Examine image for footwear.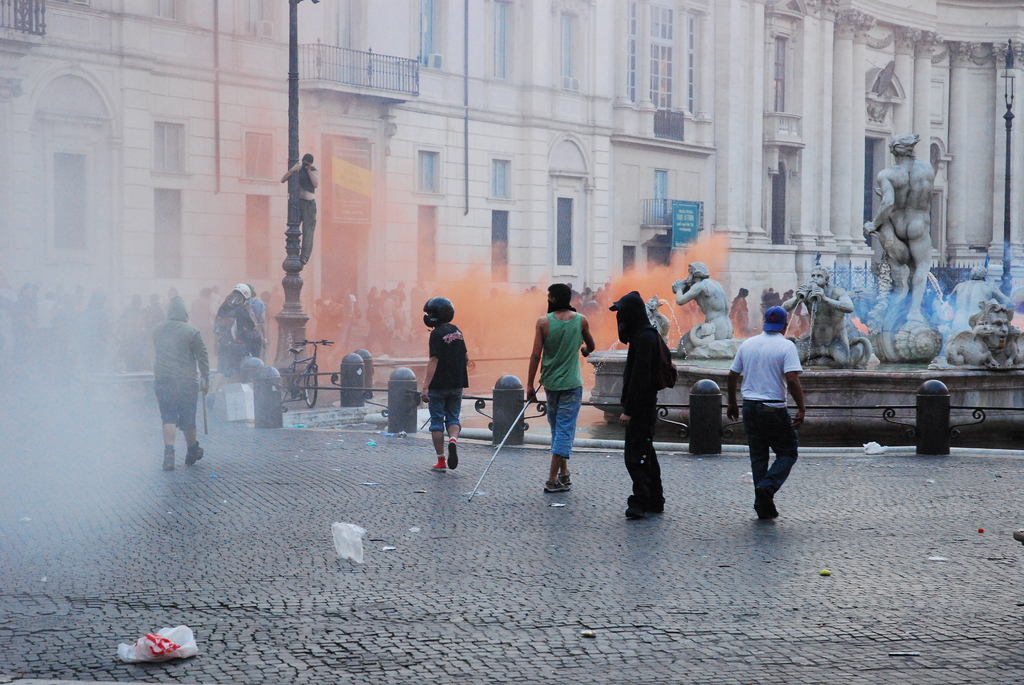
Examination result: x1=163 y1=450 x2=175 y2=471.
